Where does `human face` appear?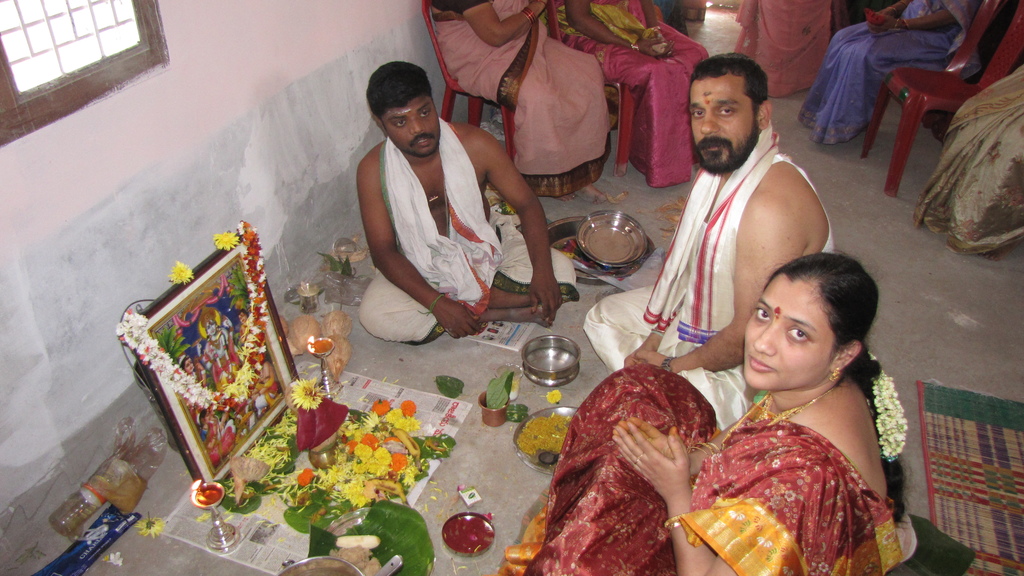
Appears at bbox(380, 95, 439, 158).
